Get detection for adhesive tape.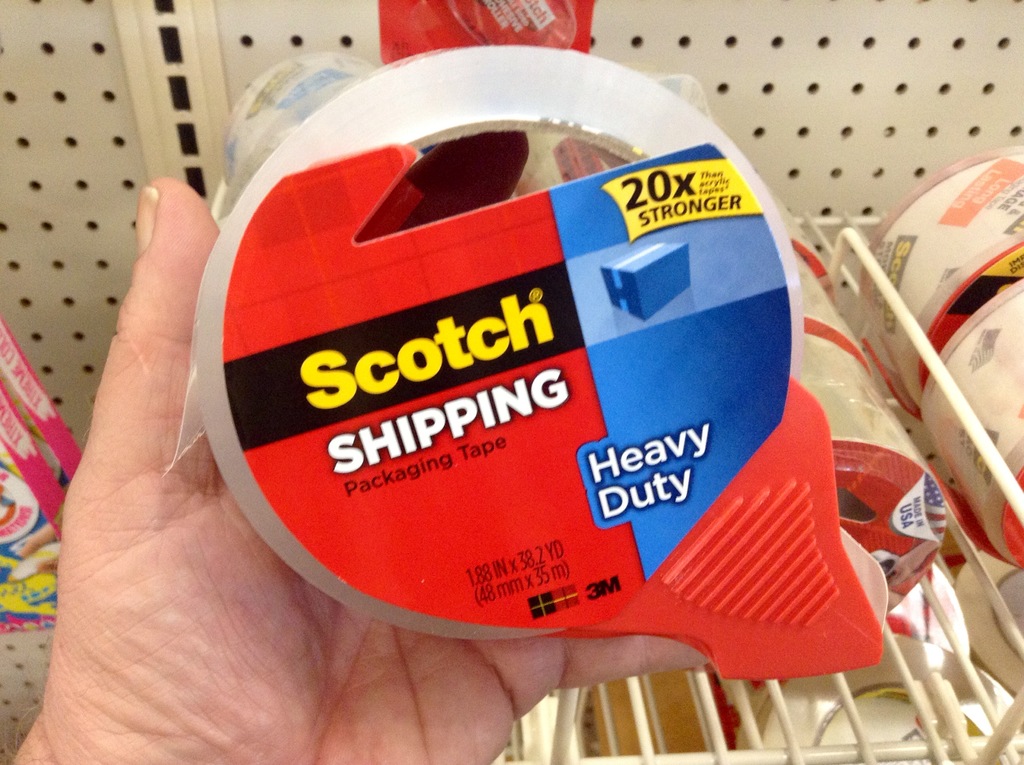
Detection: 189, 44, 808, 640.
